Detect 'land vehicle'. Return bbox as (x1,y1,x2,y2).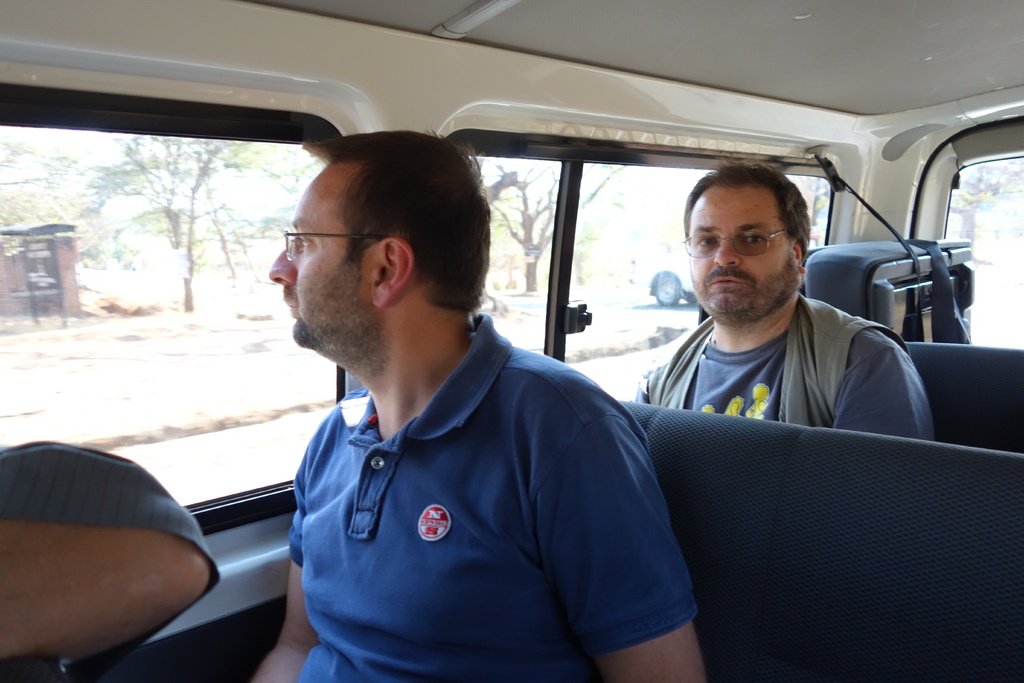
(48,31,1023,675).
